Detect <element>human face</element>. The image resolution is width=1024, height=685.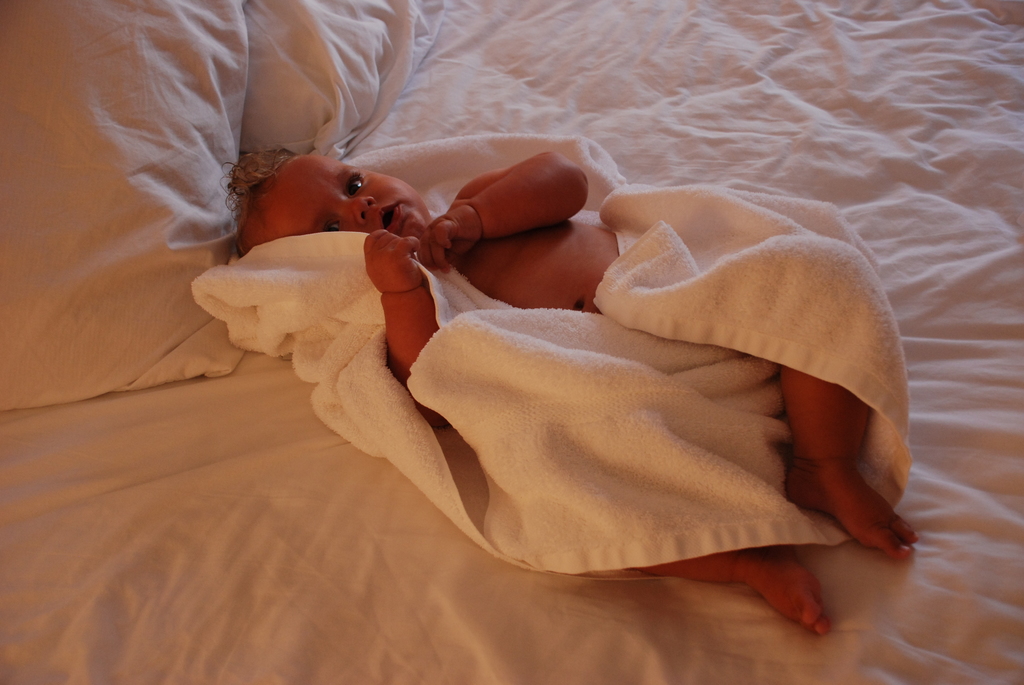
x1=259 y1=152 x2=431 y2=260.
